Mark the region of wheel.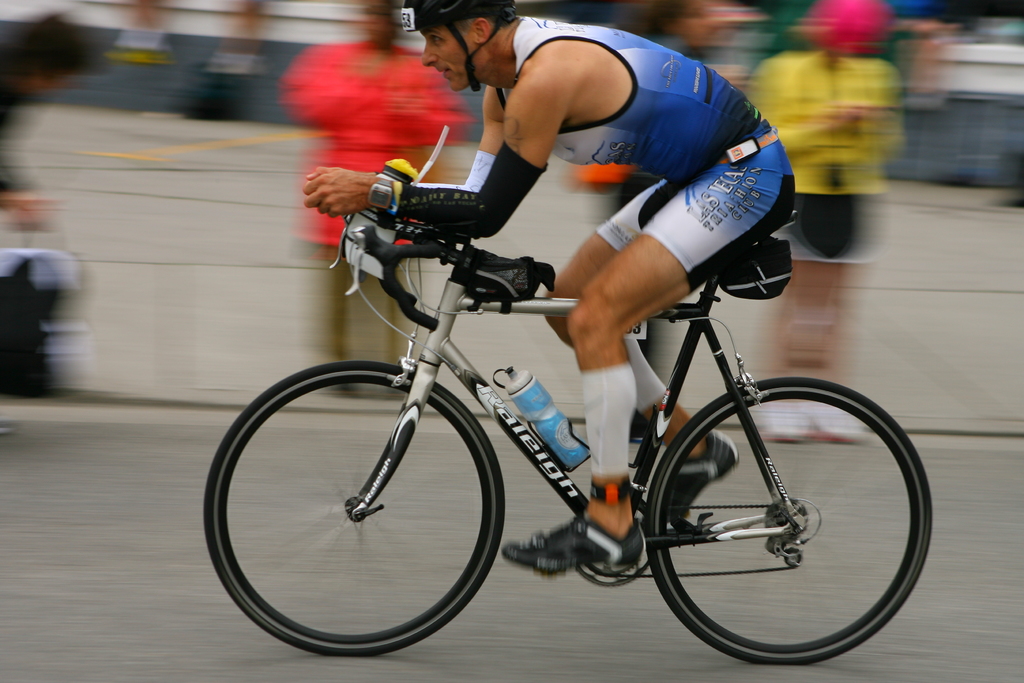
Region: bbox=(643, 375, 930, 666).
